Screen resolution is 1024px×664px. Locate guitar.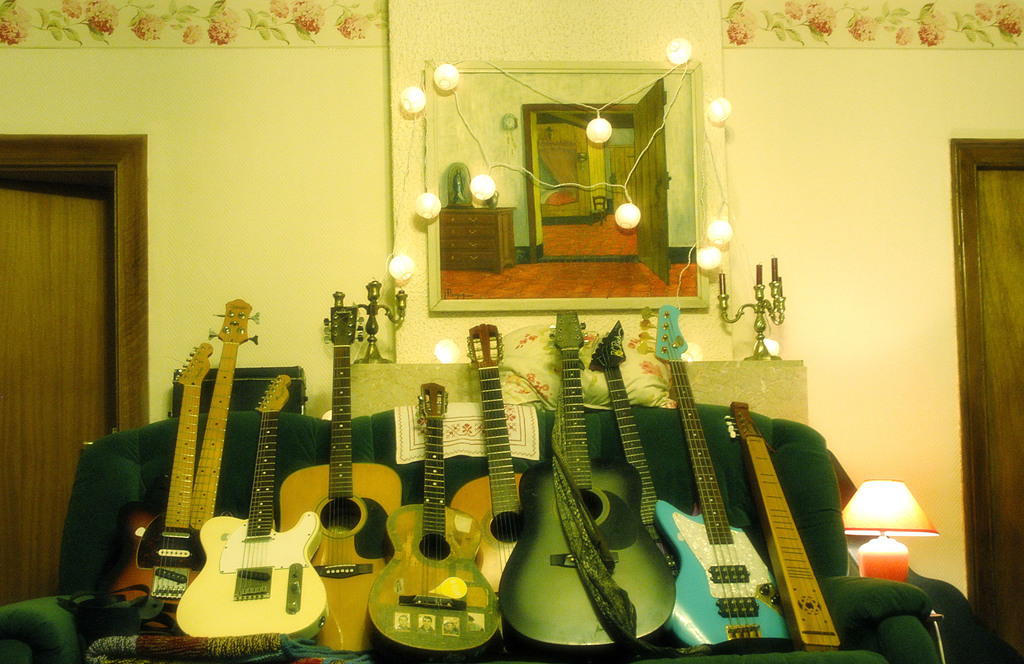
(452, 321, 539, 599).
